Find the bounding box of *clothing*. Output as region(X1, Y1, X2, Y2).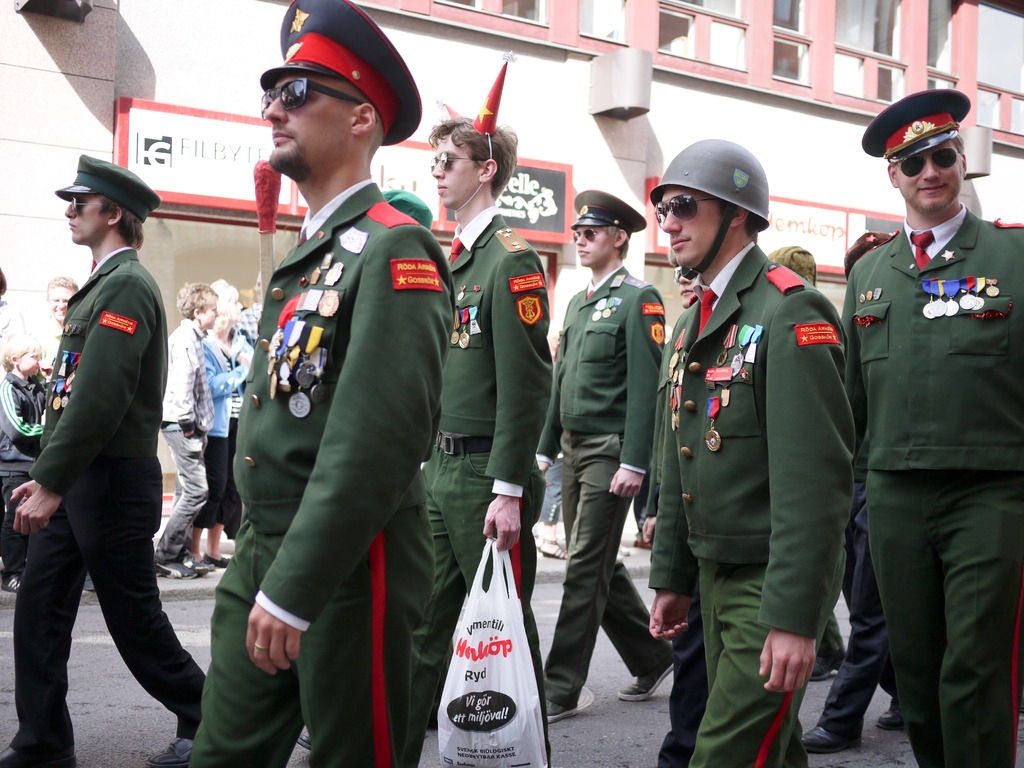
region(28, 253, 218, 765).
